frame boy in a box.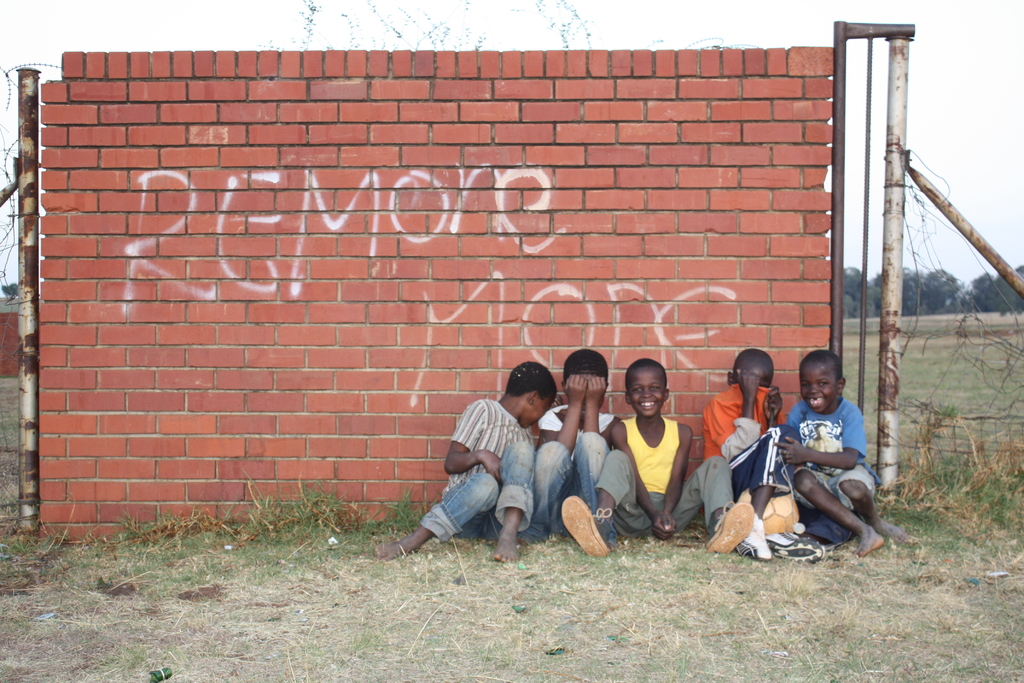
bbox=(611, 362, 718, 547).
